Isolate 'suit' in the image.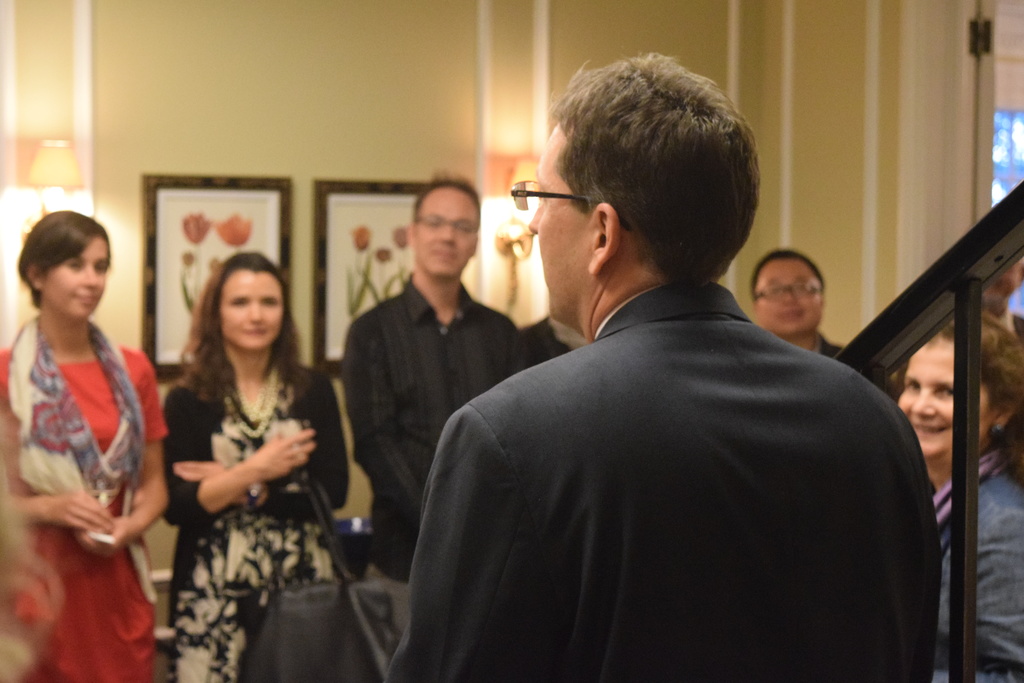
Isolated region: {"x1": 815, "y1": 333, "x2": 843, "y2": 361}.
